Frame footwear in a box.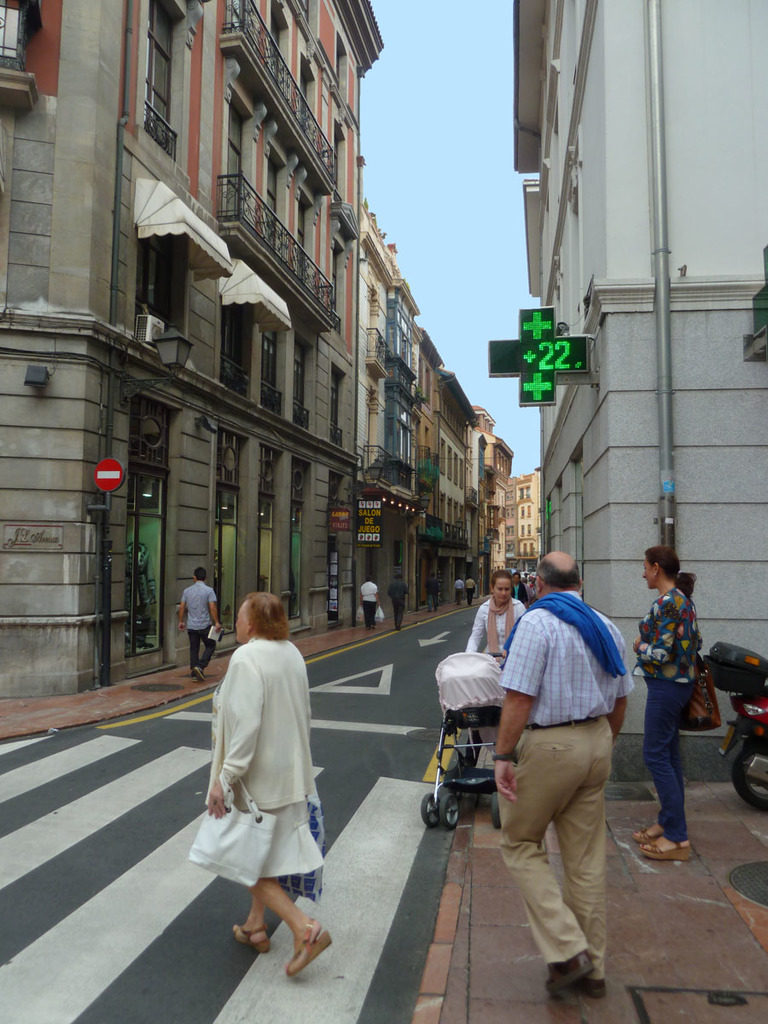
rect(229, 925, 270, 958).
